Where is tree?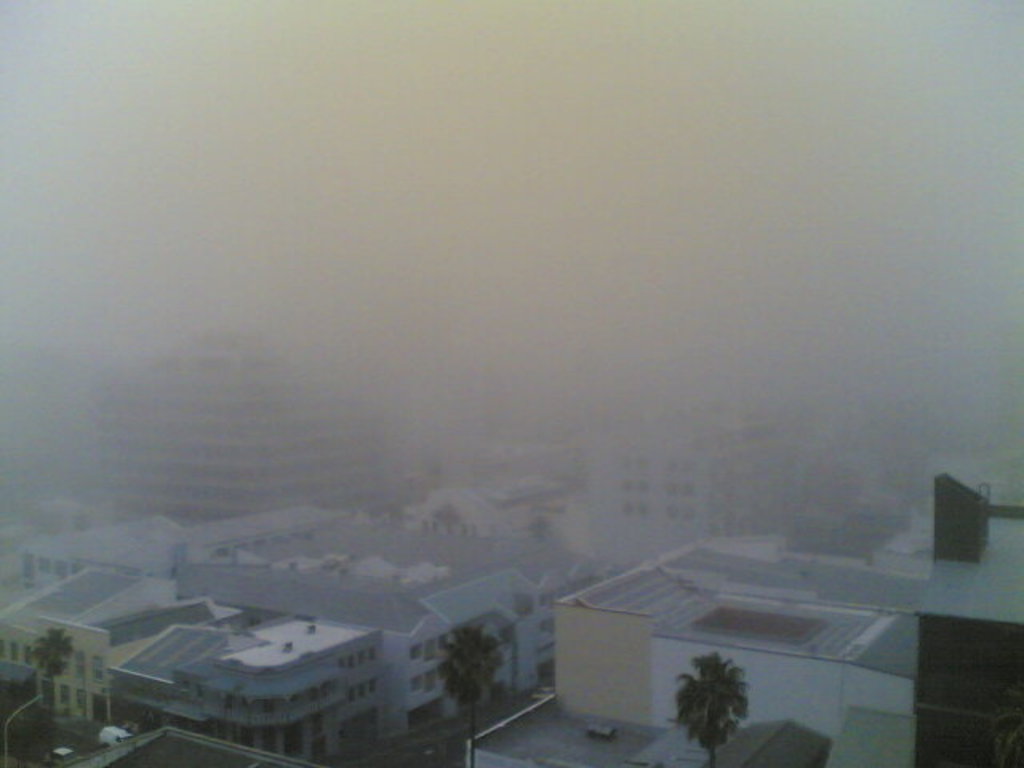
<bbox>678, 661, 765, 754</bbox>.
